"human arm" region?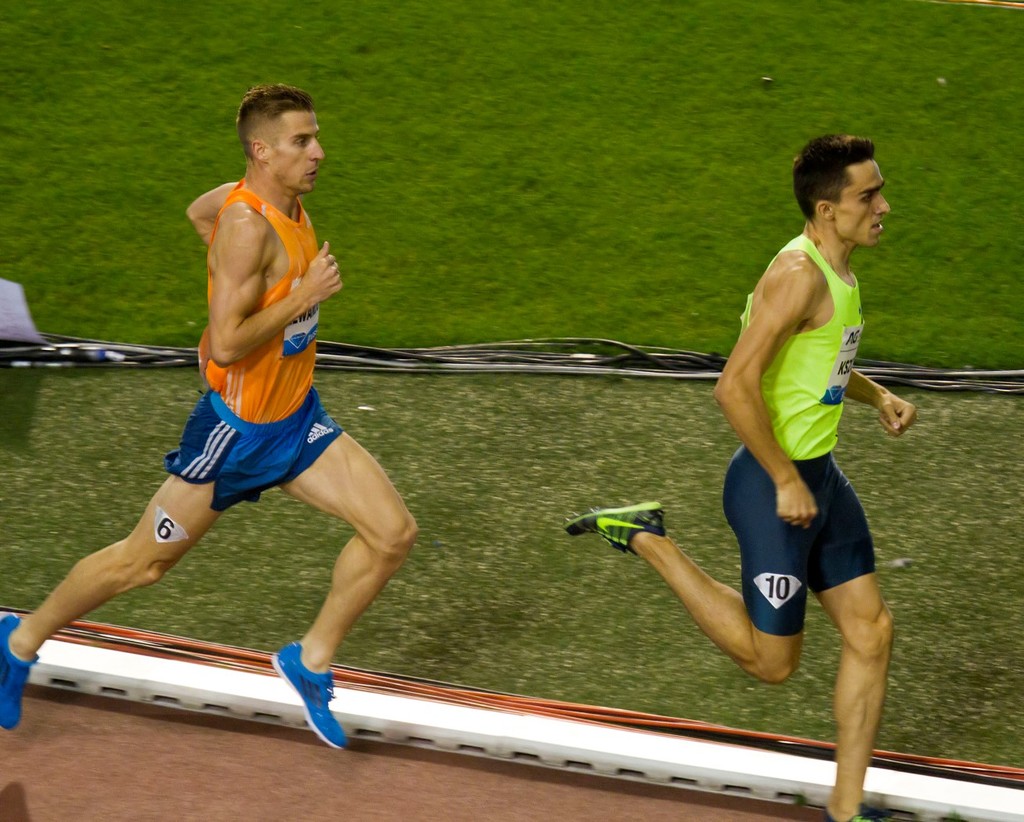
<region>713, 261, 814, 524</region>
